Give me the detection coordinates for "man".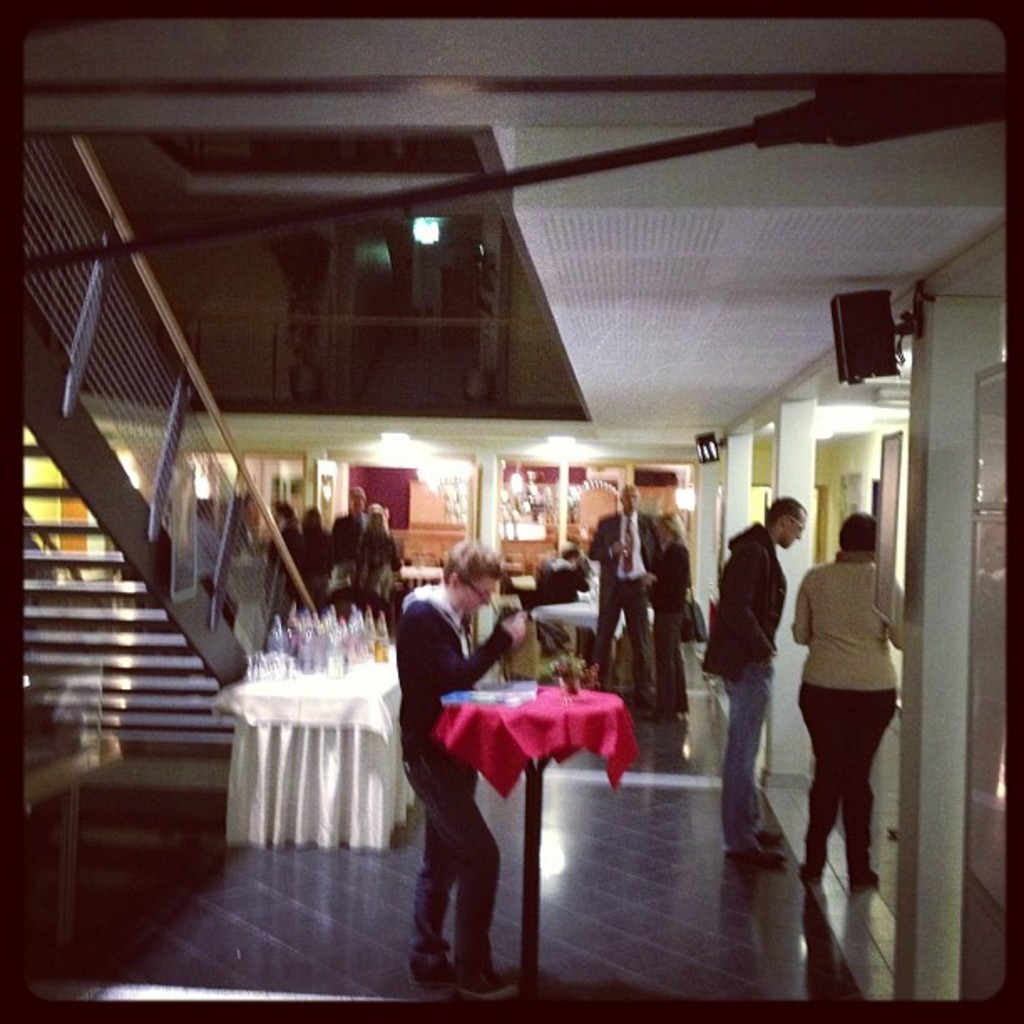
box(703, 490, 798, 875).
